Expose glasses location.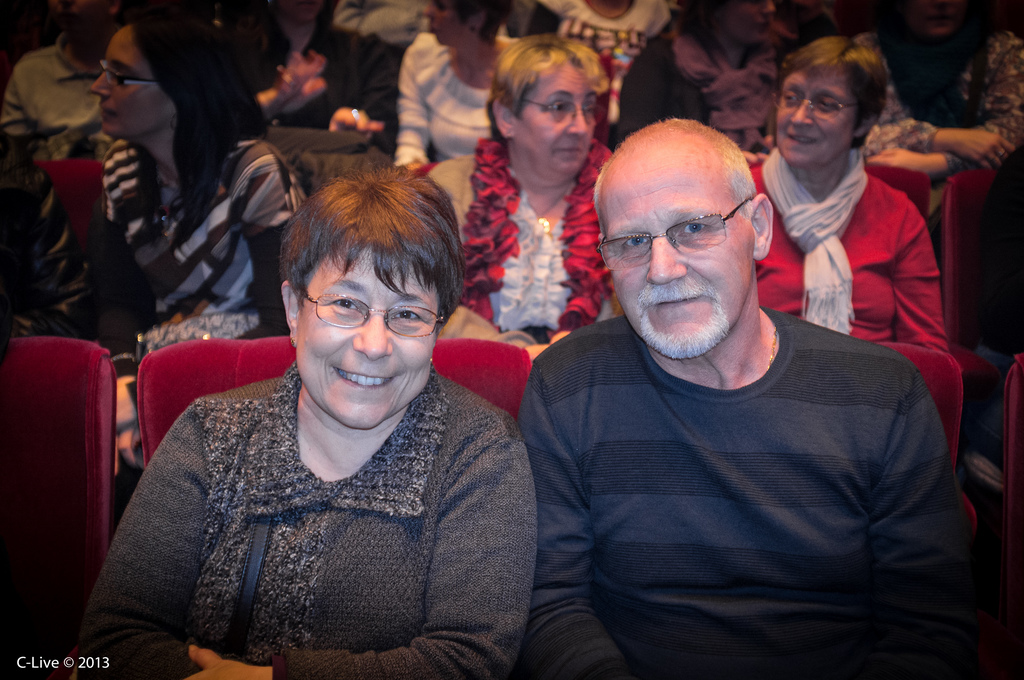
Exposed at 770 86 865 119.
